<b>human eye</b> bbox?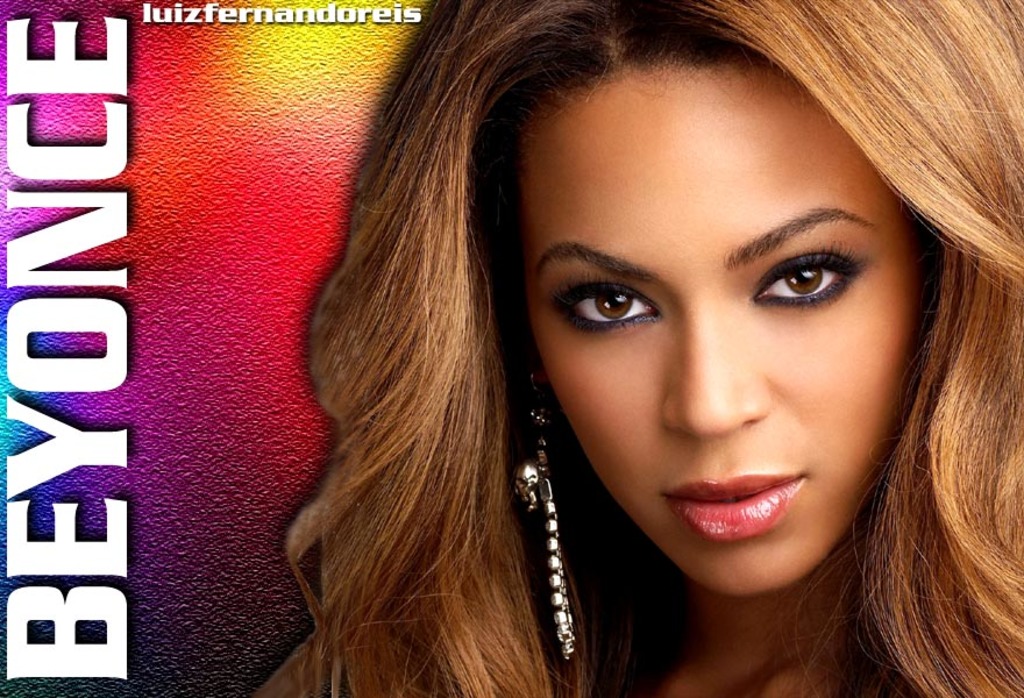
<box>730,225,887,328</box>
